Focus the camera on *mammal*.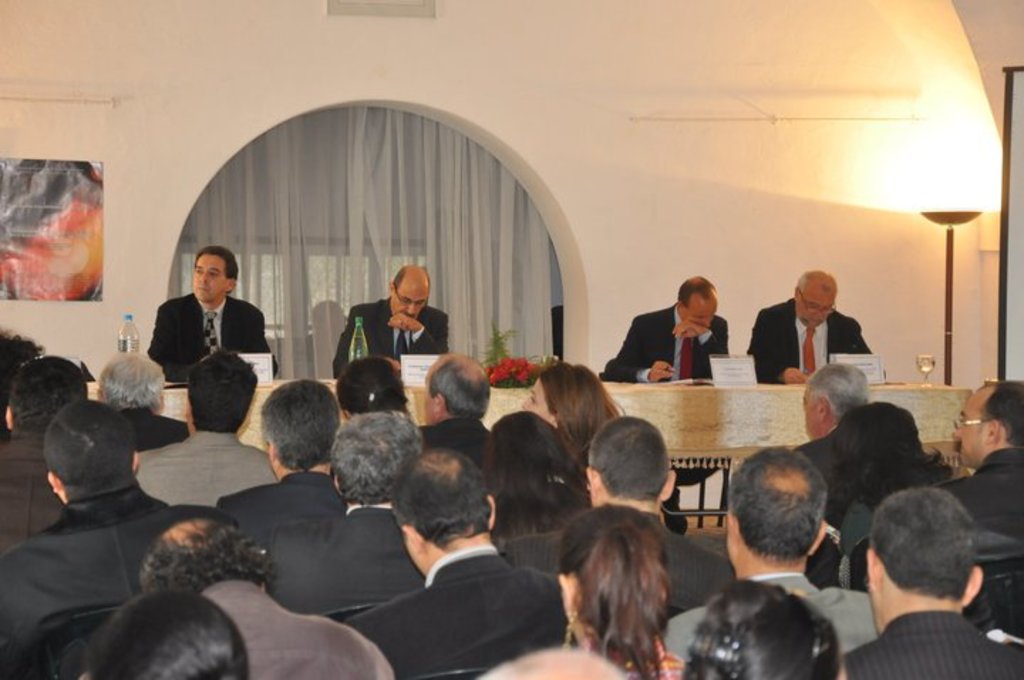
Focus region: (418,356,492,447).
